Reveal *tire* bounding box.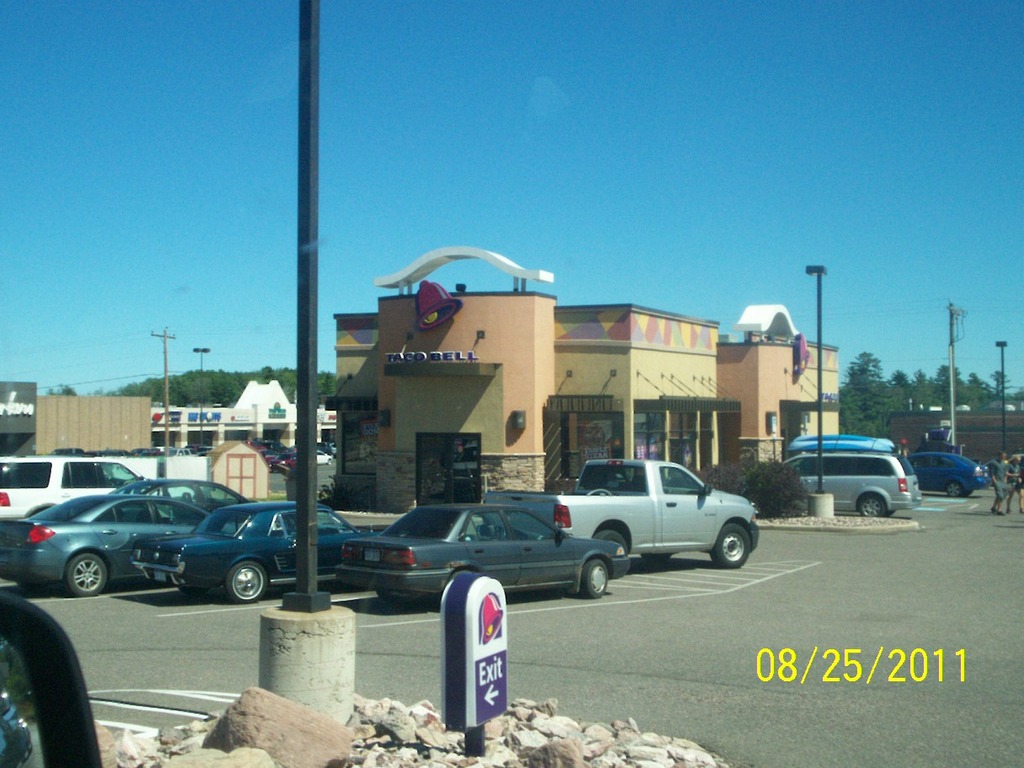
Revealed: <region>222, 559, 267, 605</region>.
